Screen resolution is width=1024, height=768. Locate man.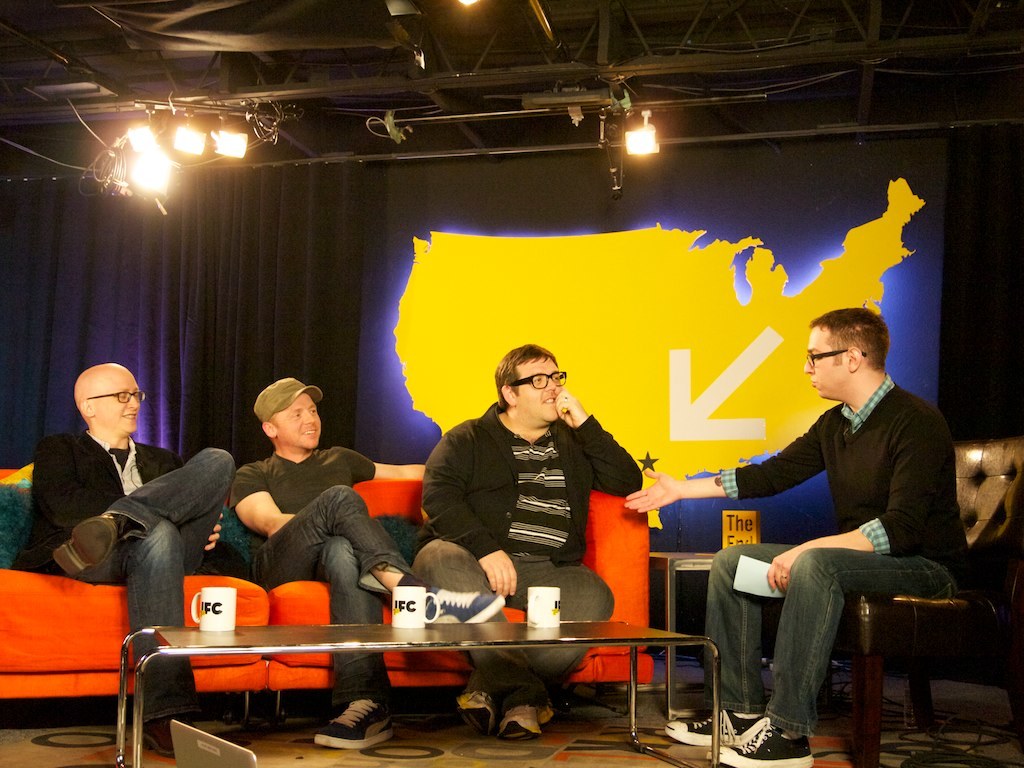
x1=616 y1=309 x2=976 y2=767.
